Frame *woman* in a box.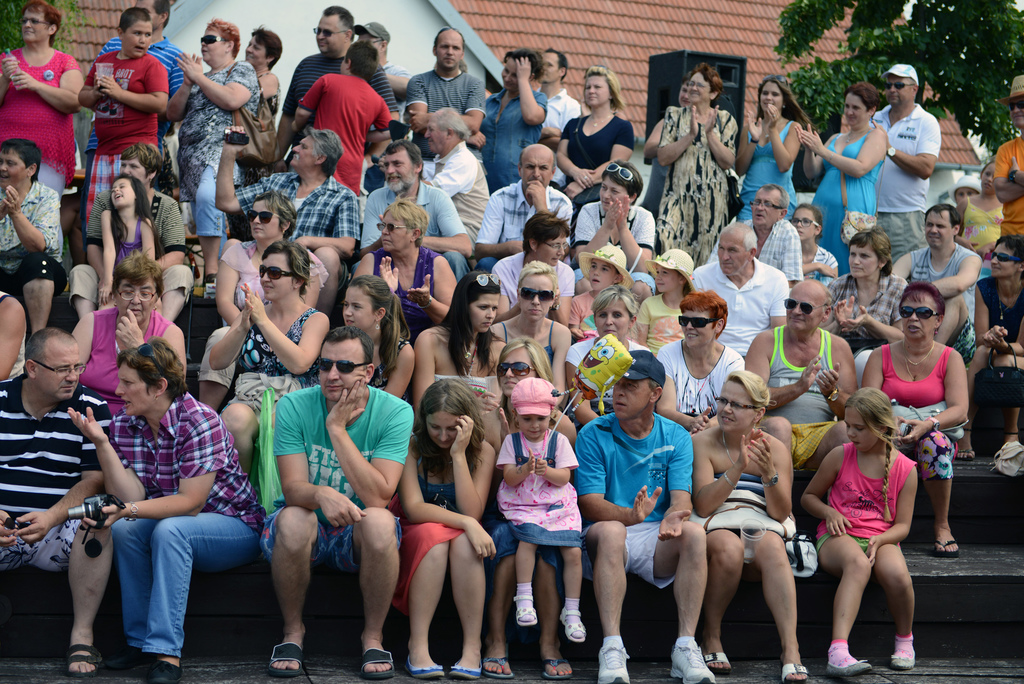
485 210 574 320.
